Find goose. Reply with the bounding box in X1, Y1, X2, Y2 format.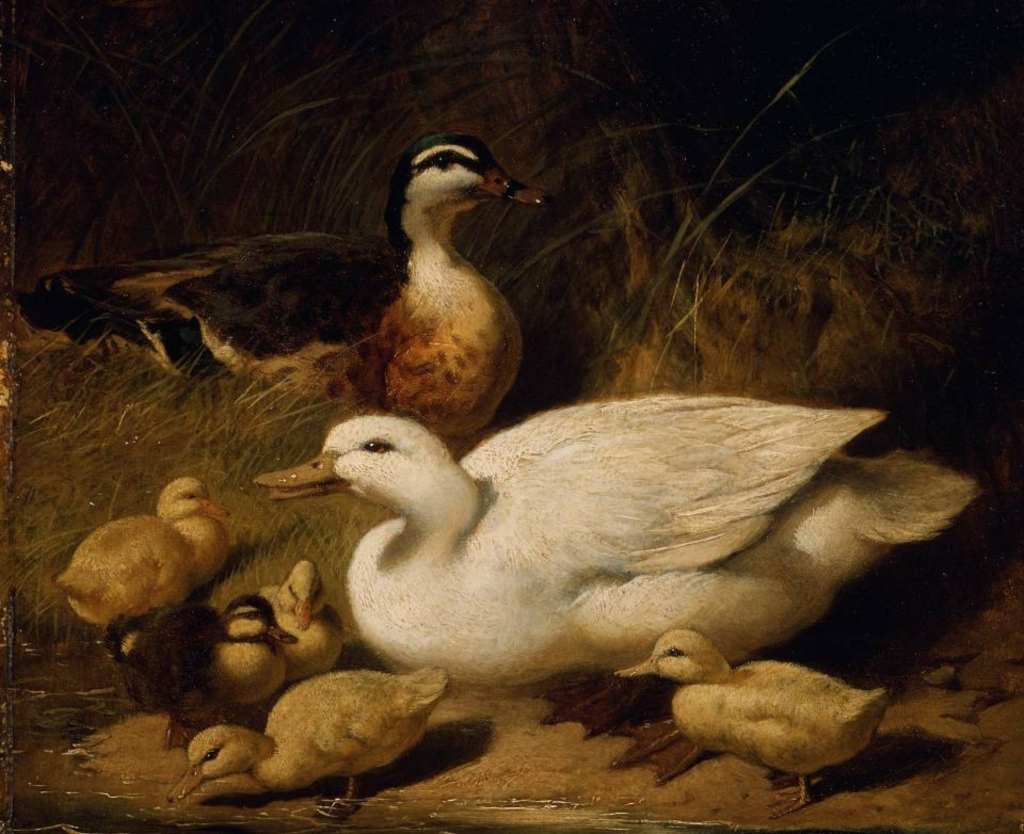
151, 660, 439, 804.
